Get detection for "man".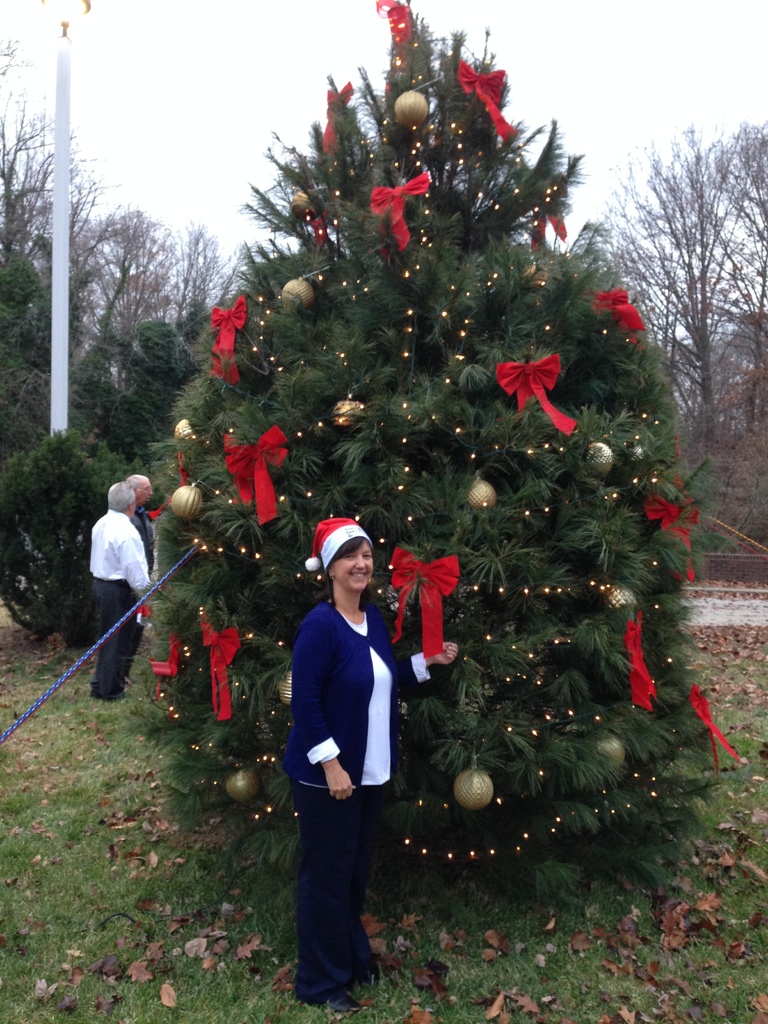
Detection: 129, 475, 170, 541.
